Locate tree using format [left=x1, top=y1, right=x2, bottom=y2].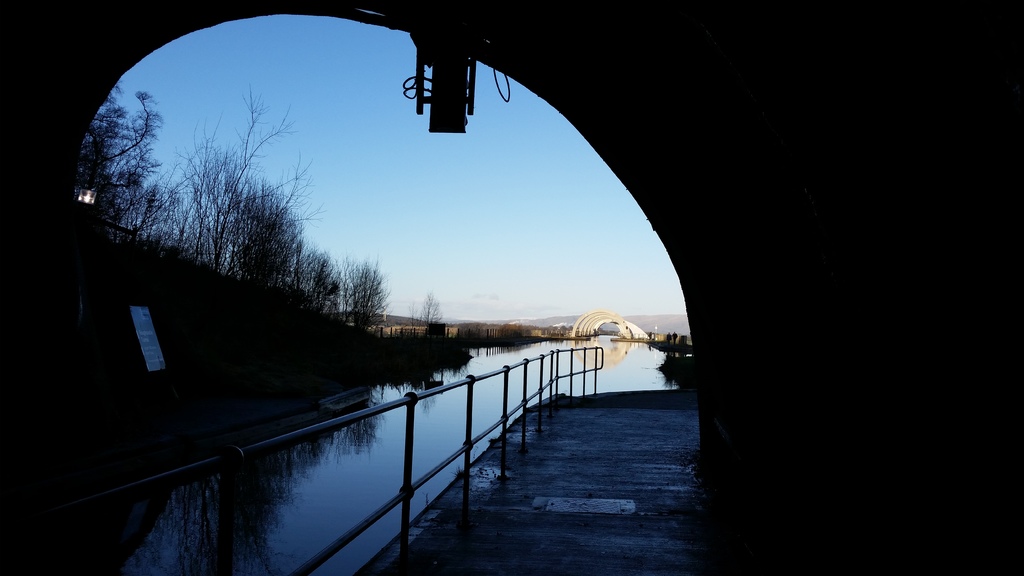
[left=59, top=32, right=392, bottom=328].
